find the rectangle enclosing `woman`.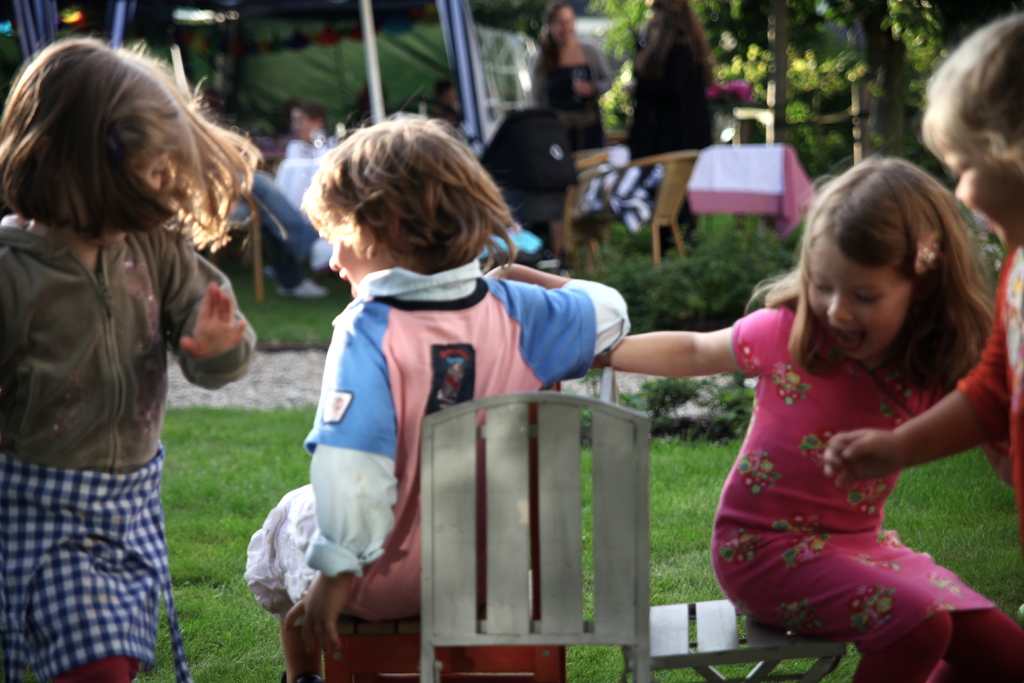
501, 0, 591, 139.
